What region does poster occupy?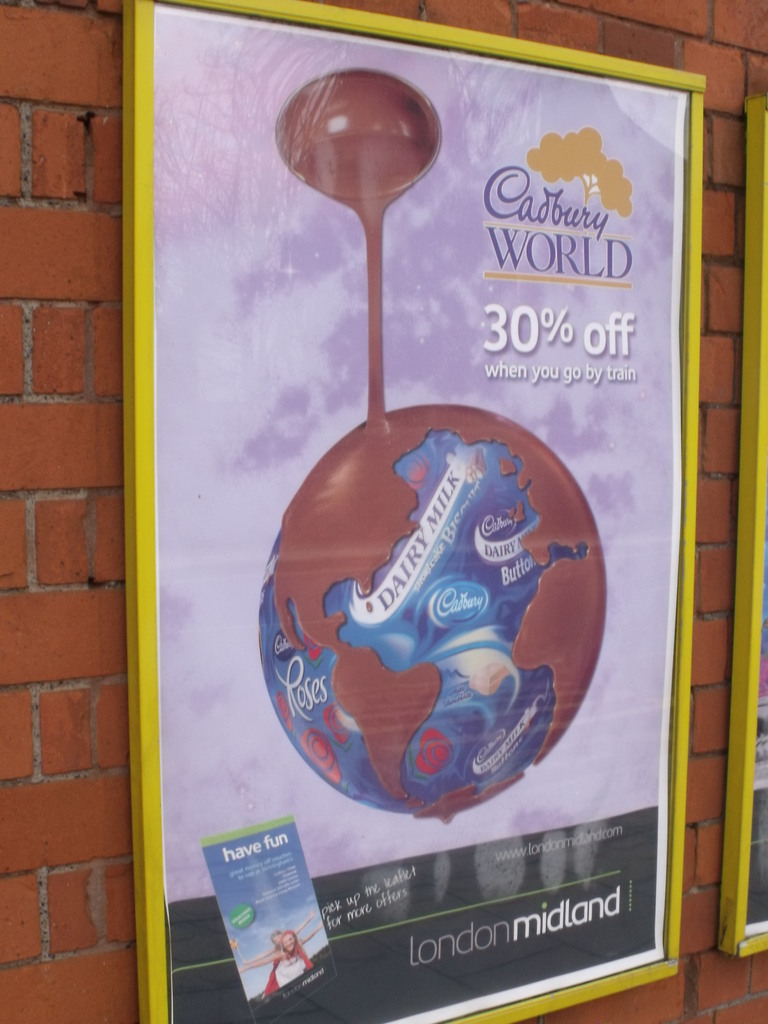
bbox=[152, 1, 694, 1023].
